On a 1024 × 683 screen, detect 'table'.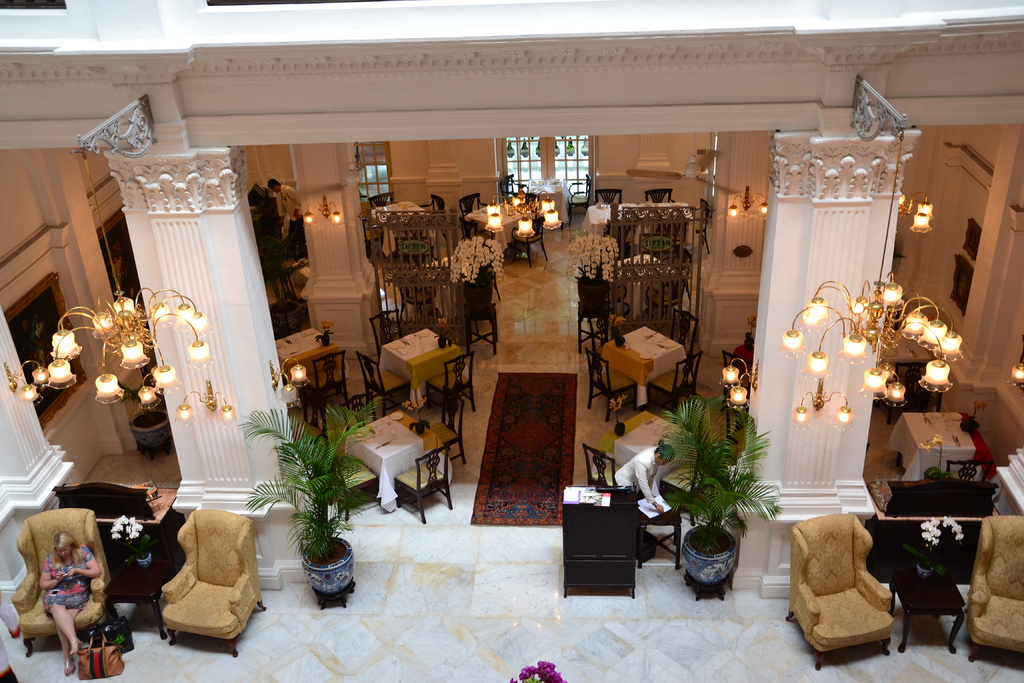
box(58, 488, 179, 604).
